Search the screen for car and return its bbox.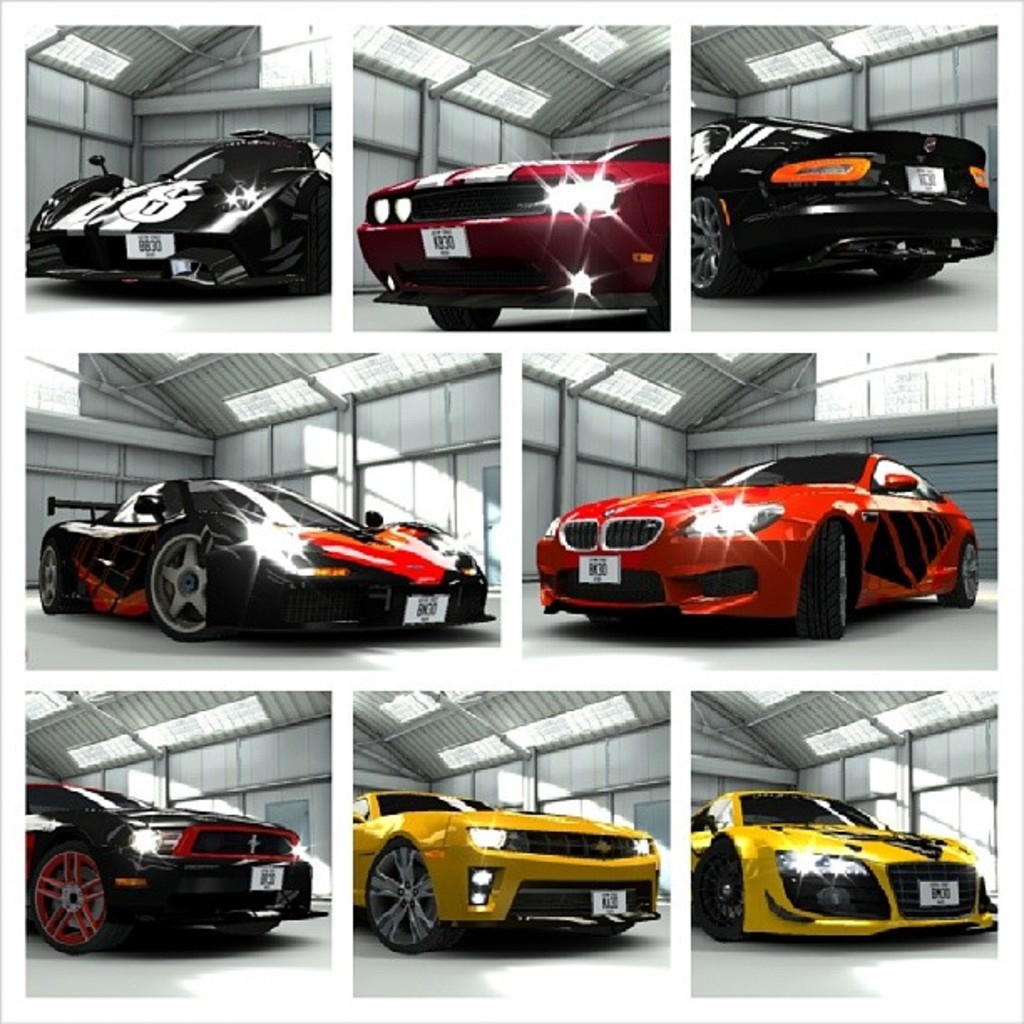
Found: left=505, top=440, right=969, bottom=656.
